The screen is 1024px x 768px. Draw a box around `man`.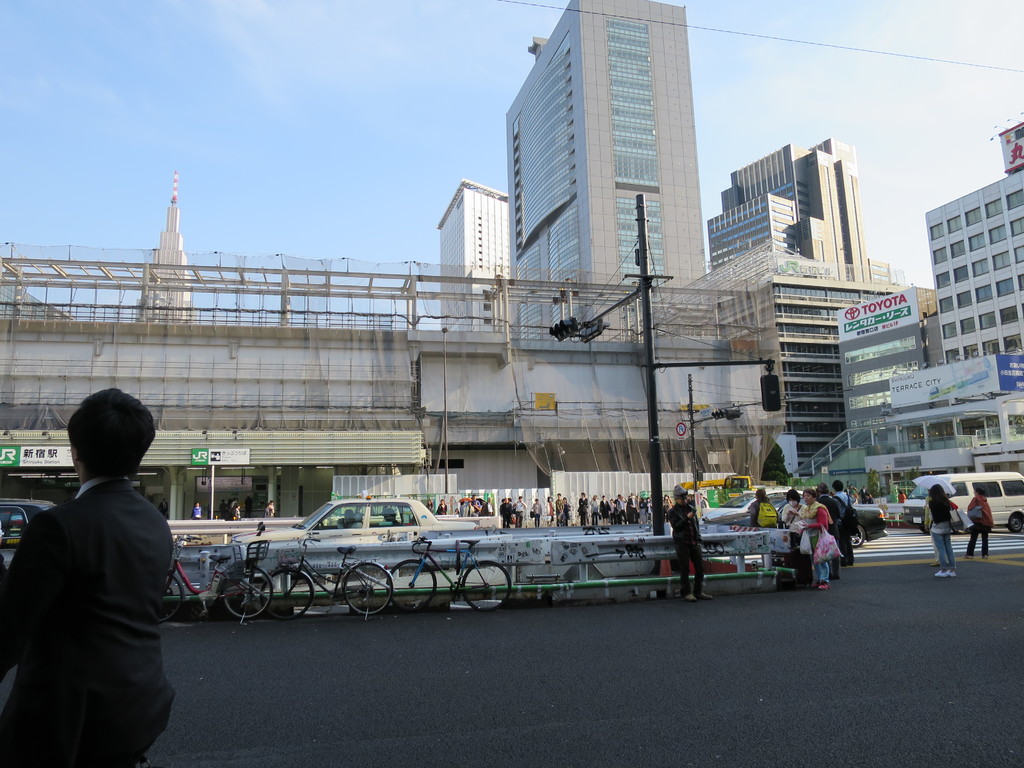
left=13, top=374, right=191, bottom=752.
